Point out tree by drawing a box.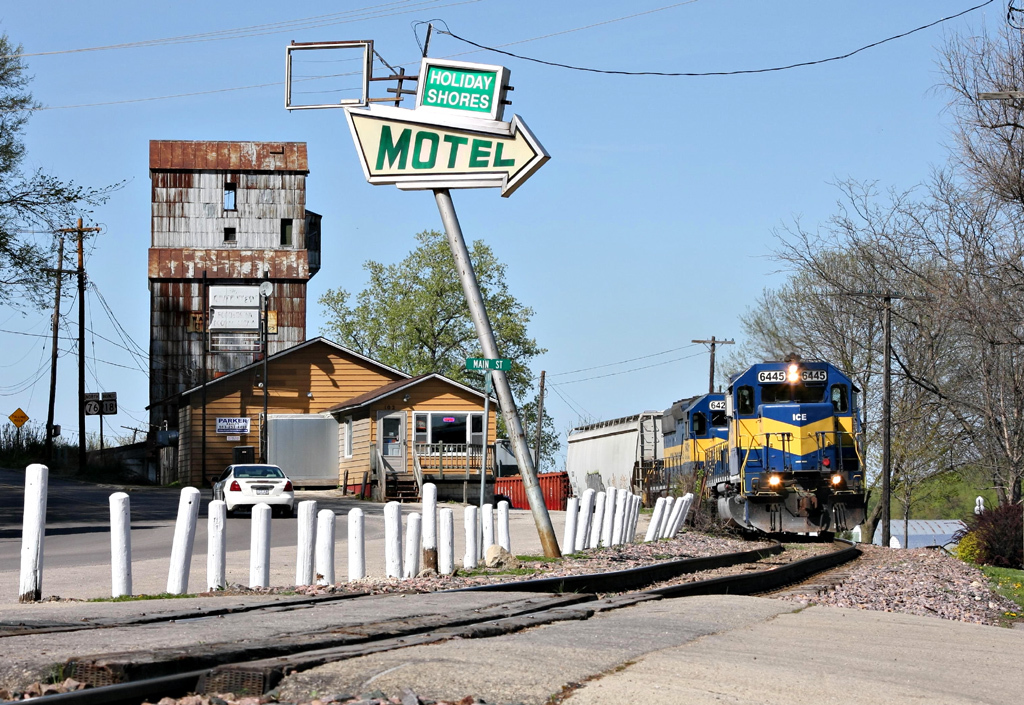
[500,392,563,479].
